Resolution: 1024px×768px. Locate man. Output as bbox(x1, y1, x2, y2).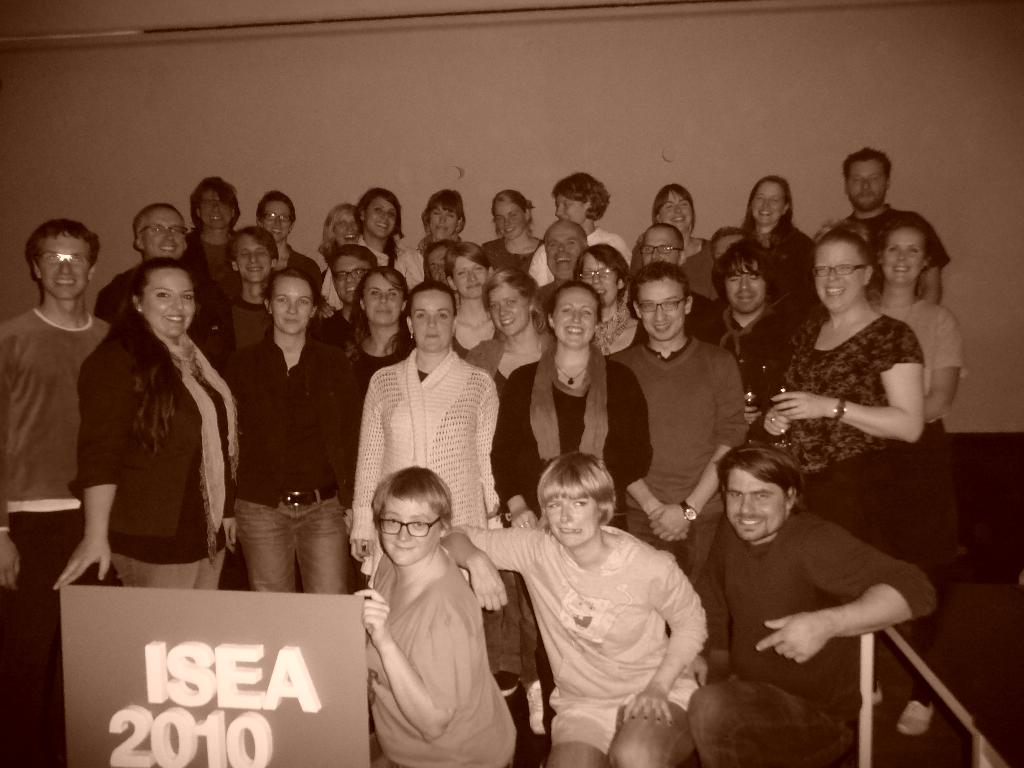
bbox(86, 200, 236, 369).
